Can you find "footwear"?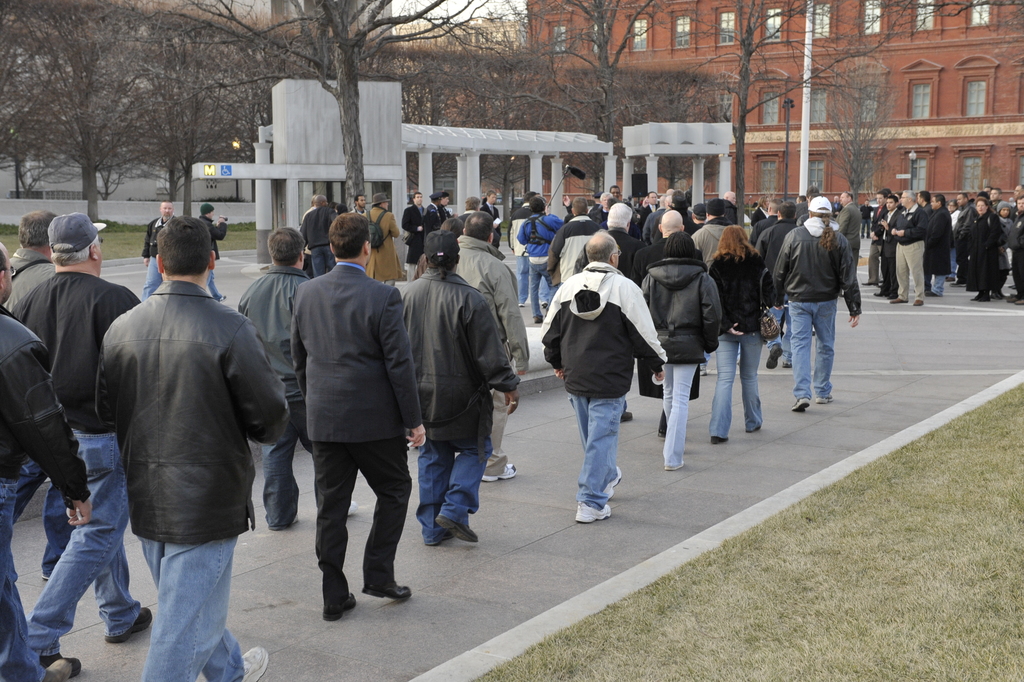
Yes, bounding box: left=43, top=571, right=58, bottom=580.
